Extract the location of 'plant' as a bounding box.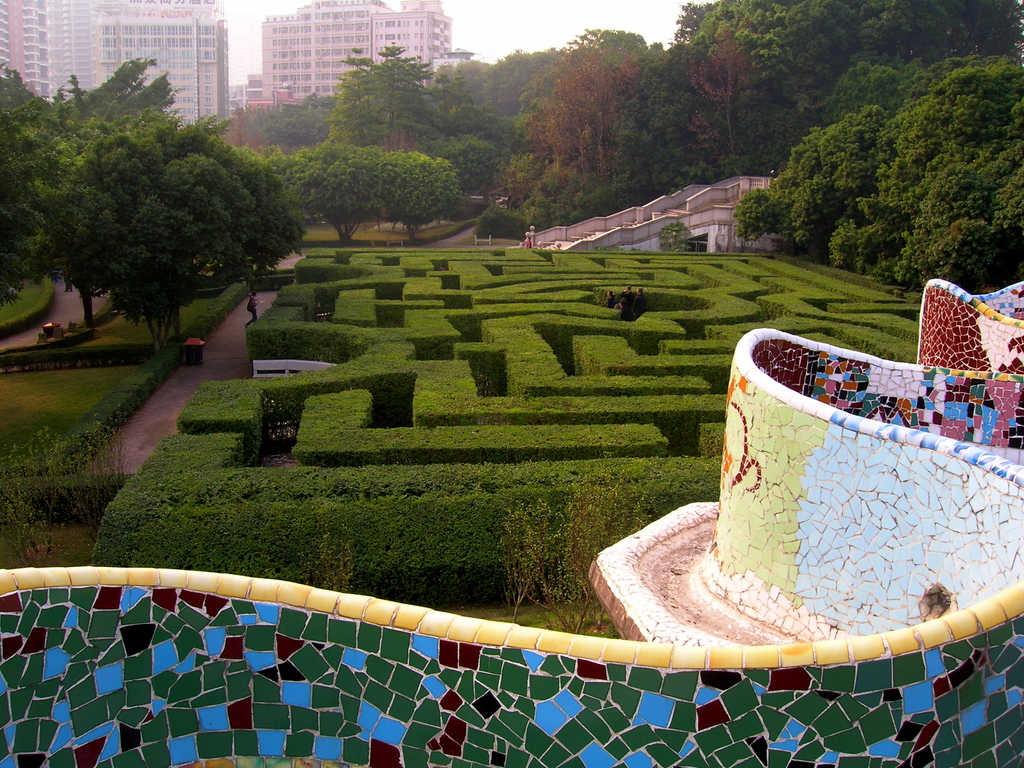
(299, 518, 355, 596).
